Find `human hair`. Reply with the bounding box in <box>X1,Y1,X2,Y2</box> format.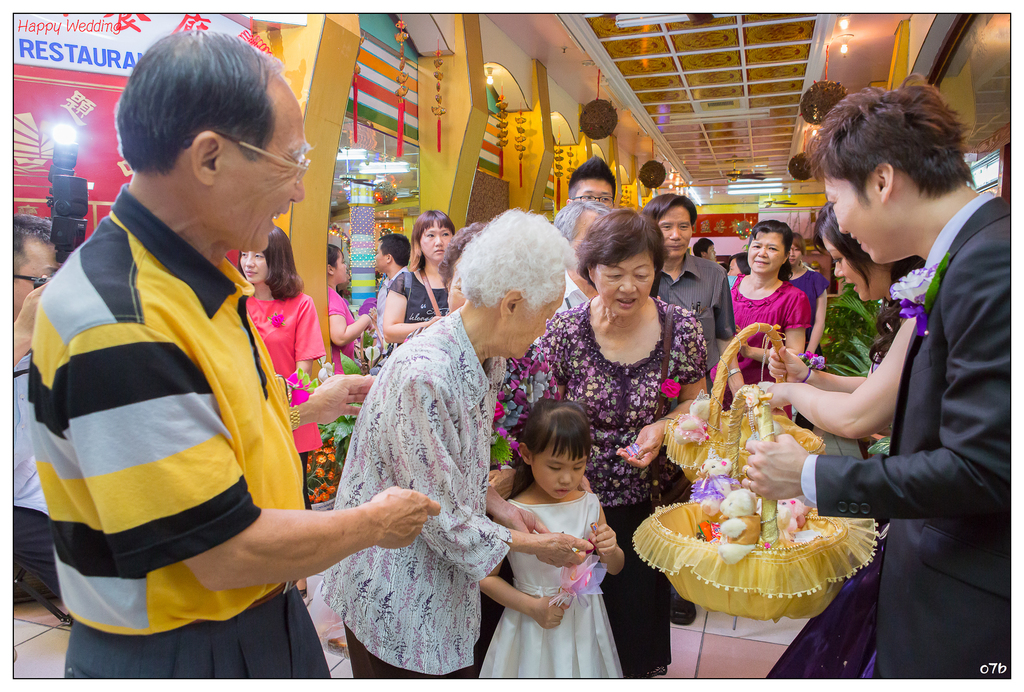
<box>794,230,806,256</box>.
